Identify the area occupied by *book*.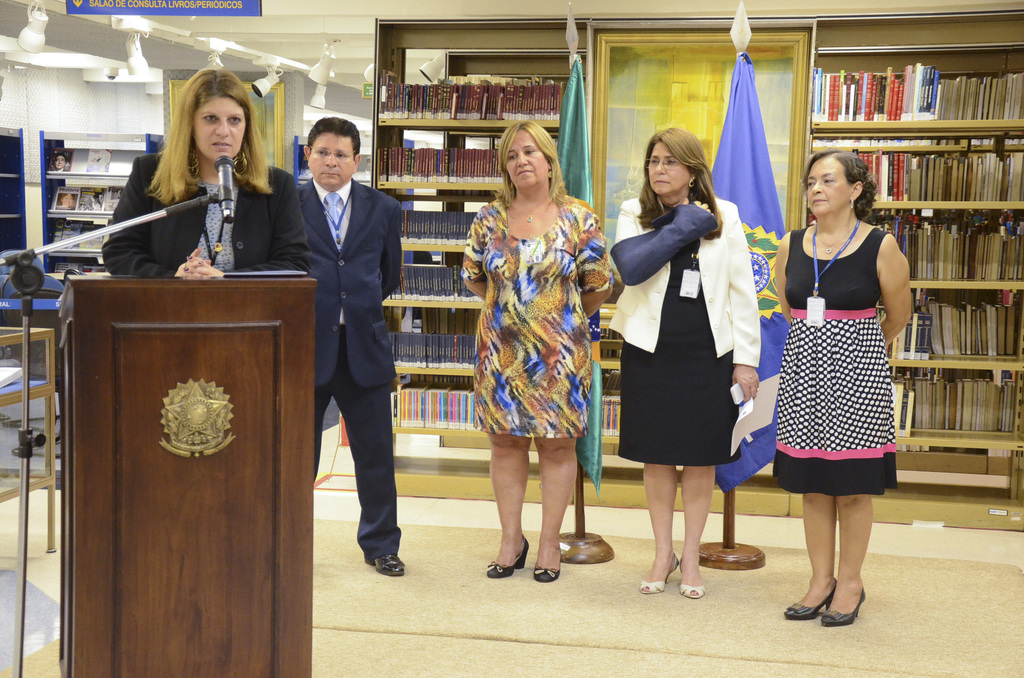
Area: [x1=86, y1=149, x2=110, y2=170].
